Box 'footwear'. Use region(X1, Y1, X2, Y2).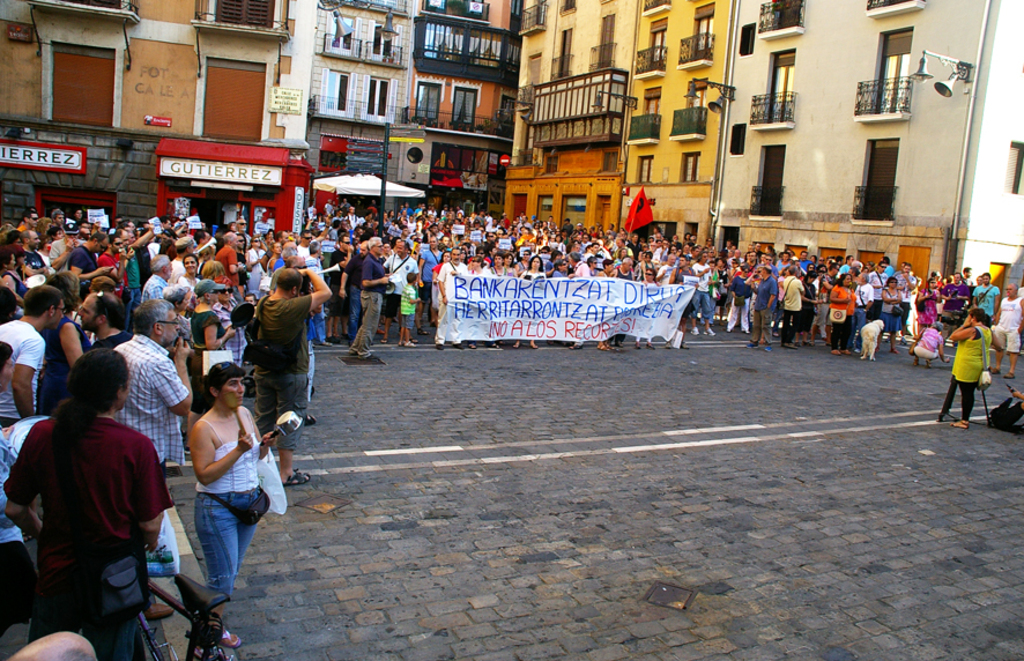
region(335, 336, 343, 343).
